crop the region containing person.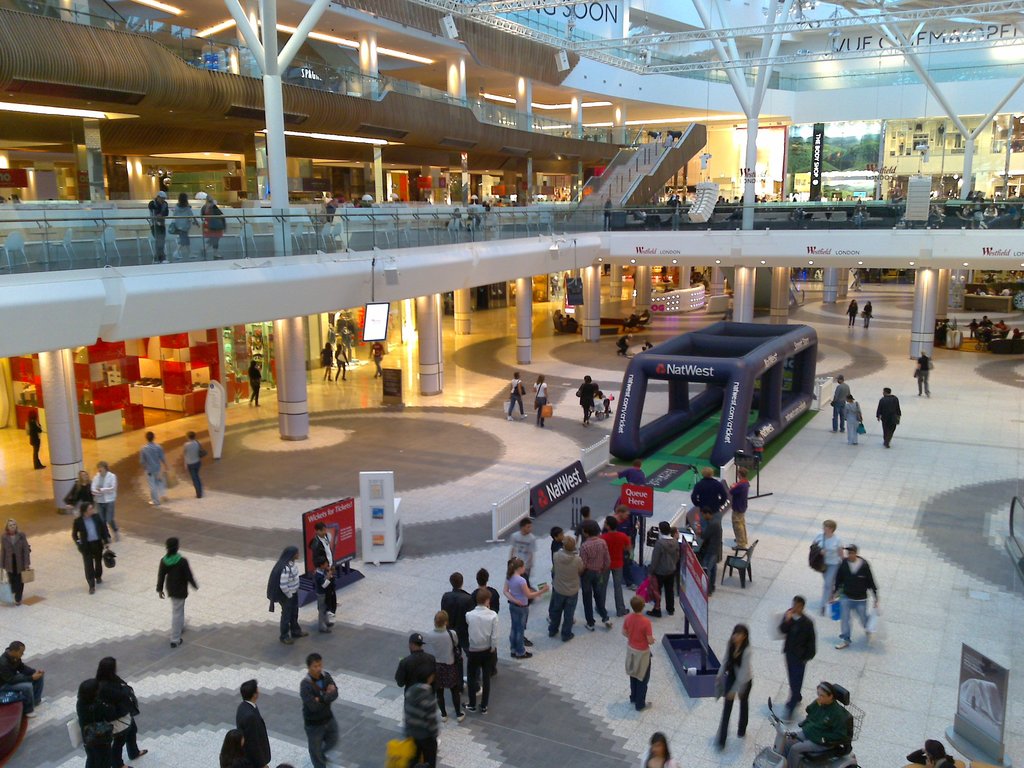
Crop region: 237 678 271 767.
